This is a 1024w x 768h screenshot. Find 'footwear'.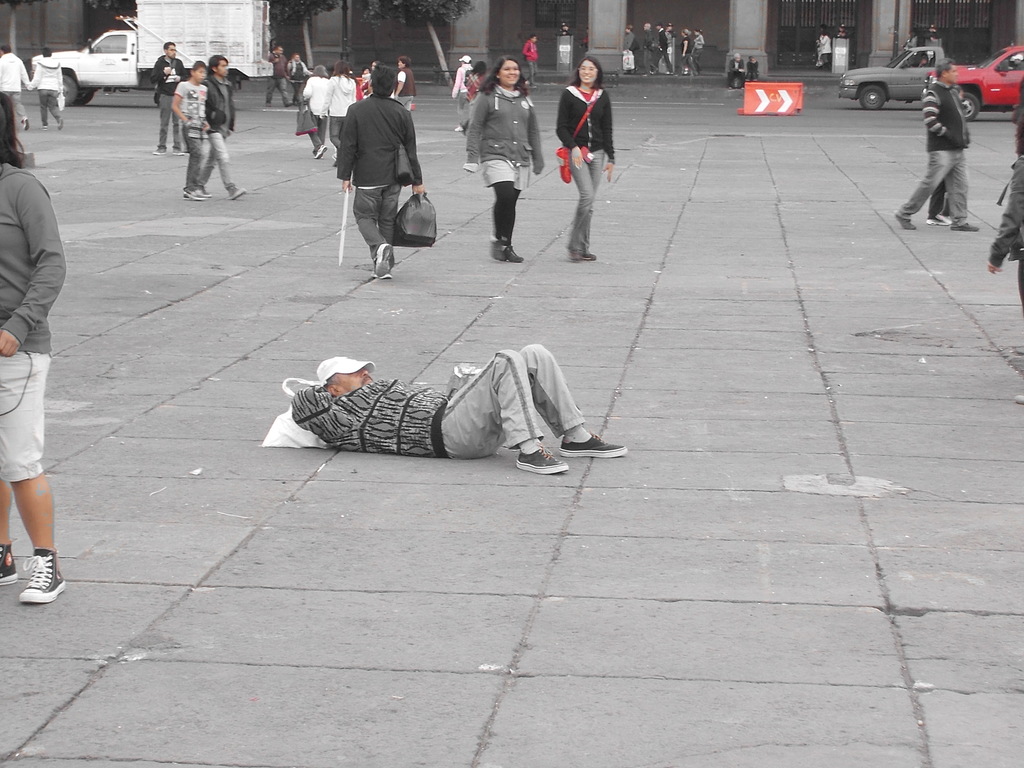
Bounding box: detection(181, 187, 200, 205).
